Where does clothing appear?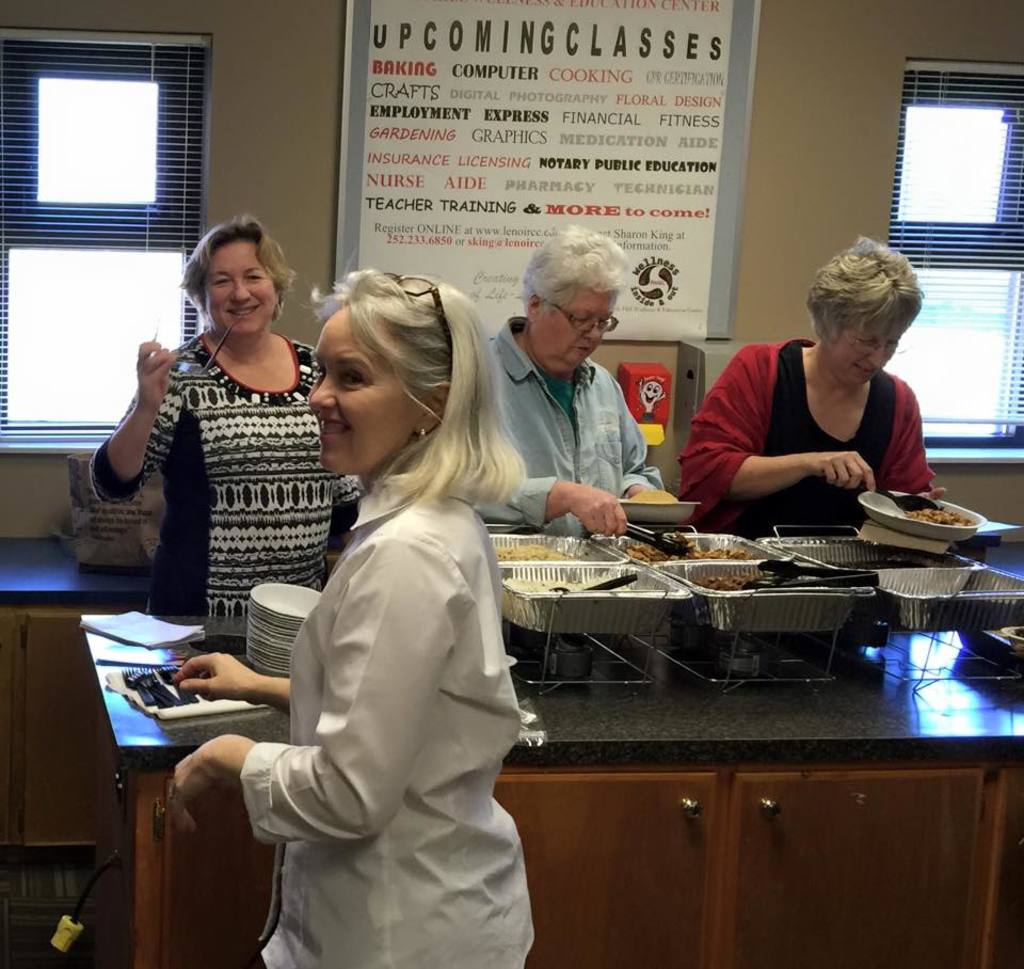
Appears at select_region(199, 413, 572, 938).
